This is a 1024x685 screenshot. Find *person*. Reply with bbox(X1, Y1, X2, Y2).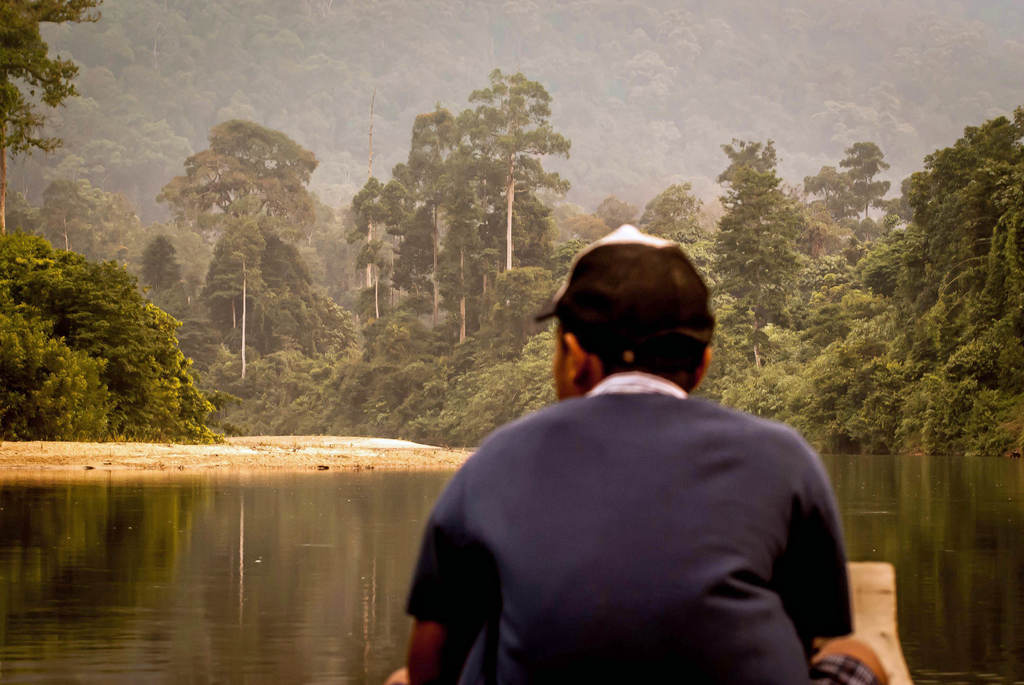
bbox(426, 233, 840, 670).
